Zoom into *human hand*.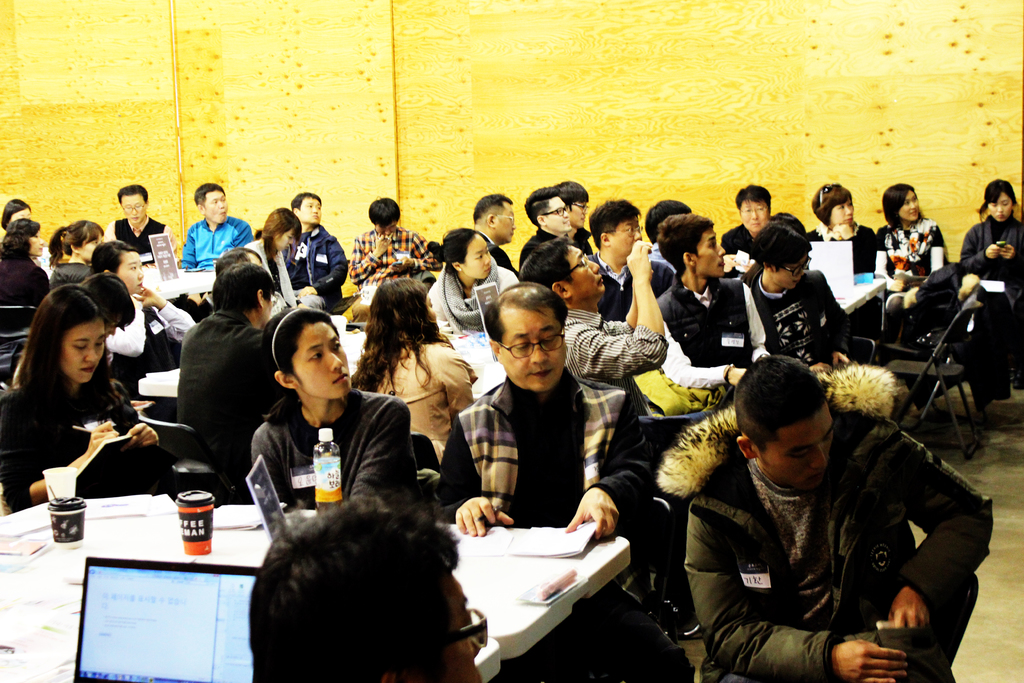
Zoom target: {"left": 737, "top": 256, "right": 756, "bottom": 270}.
